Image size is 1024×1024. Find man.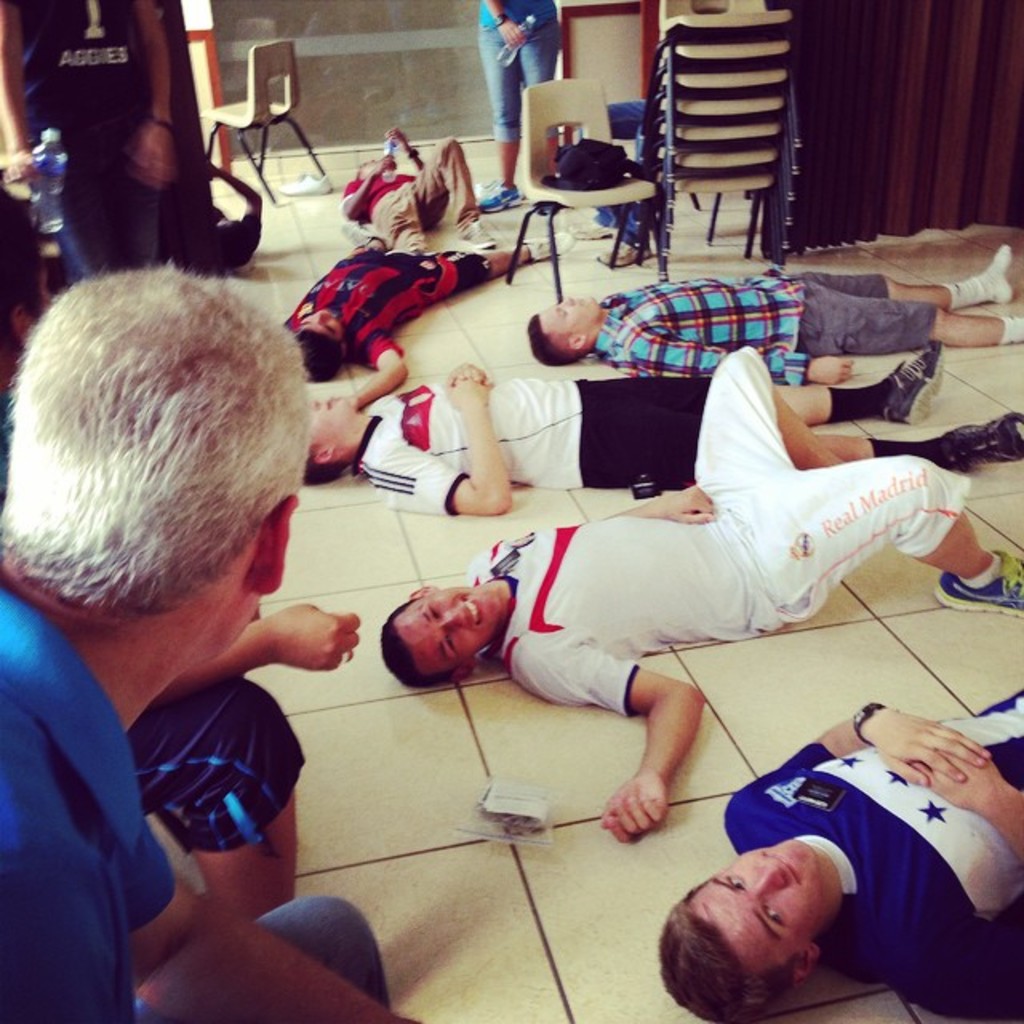
(653,693,1022,1022).
